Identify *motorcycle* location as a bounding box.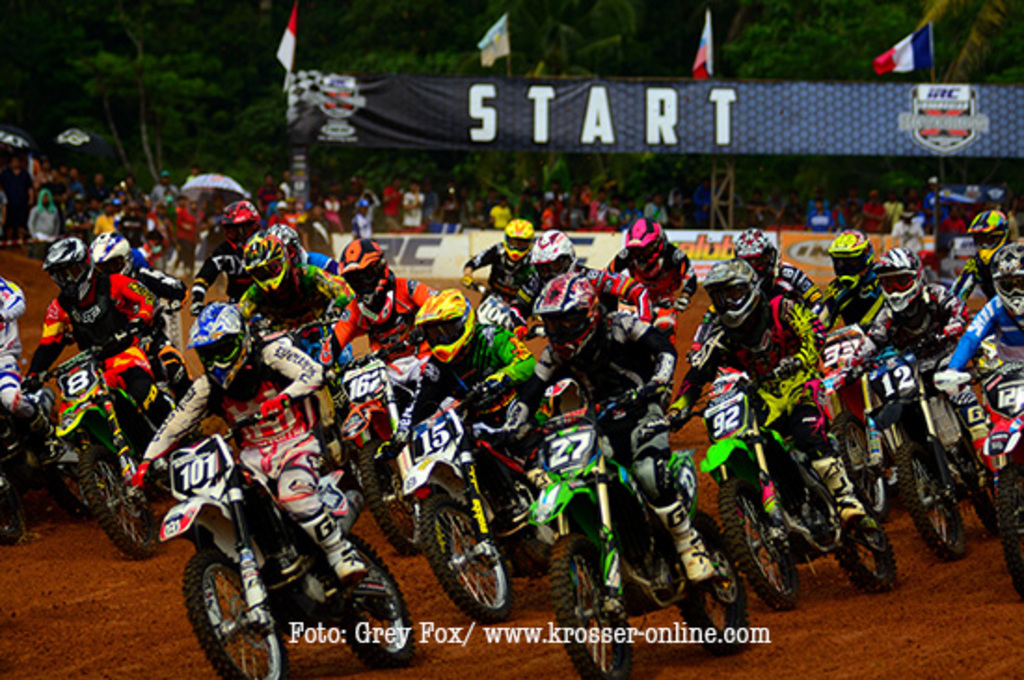
(left=810, top=326, right=897, bottom=522).
